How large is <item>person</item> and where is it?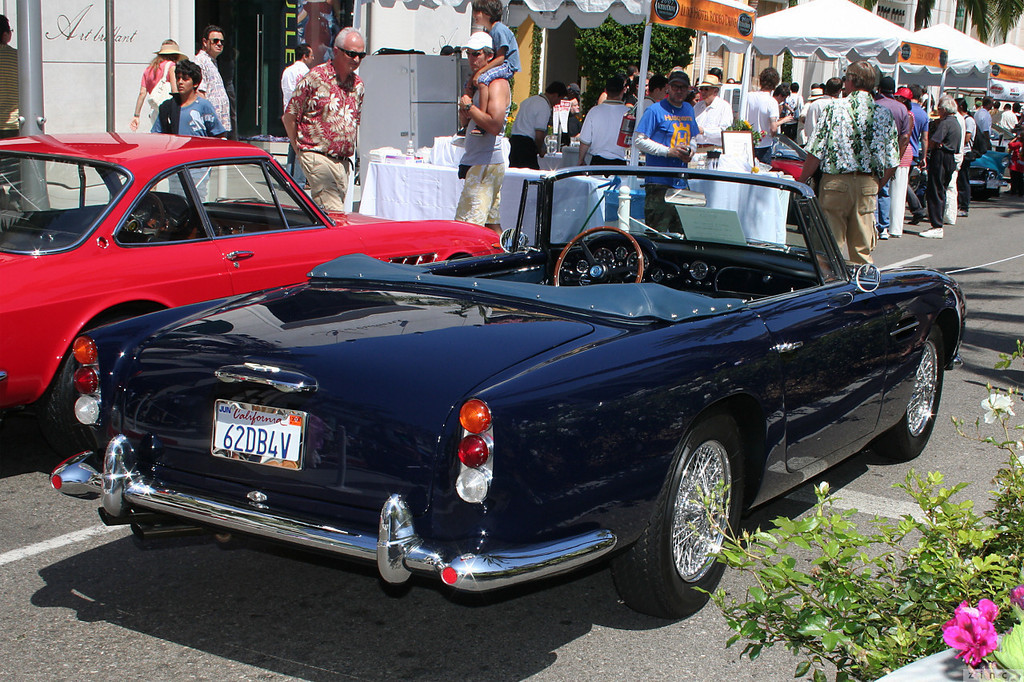
Bounding box: pyautogui.locateOnScreen(280, 46, 318, 190).
